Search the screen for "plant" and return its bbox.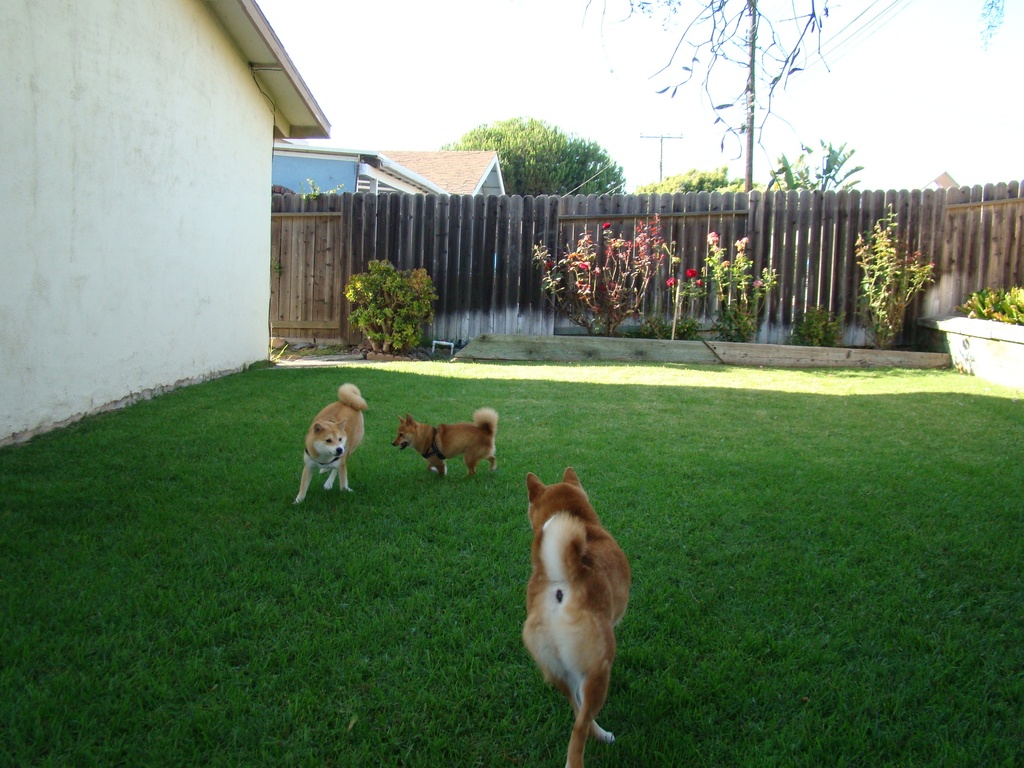
Found: [x1=631, y1=300, x2=701, y2=333].
